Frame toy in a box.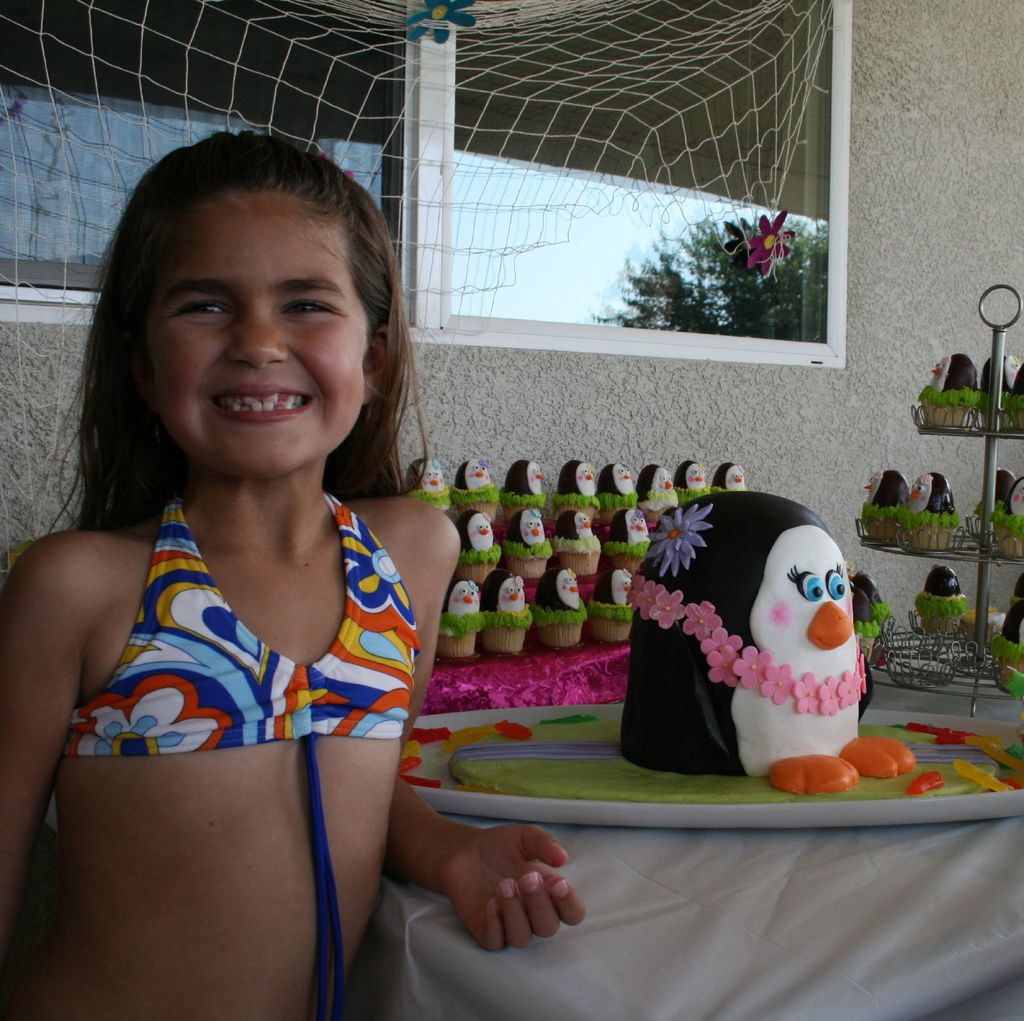
627:465:901:800.
